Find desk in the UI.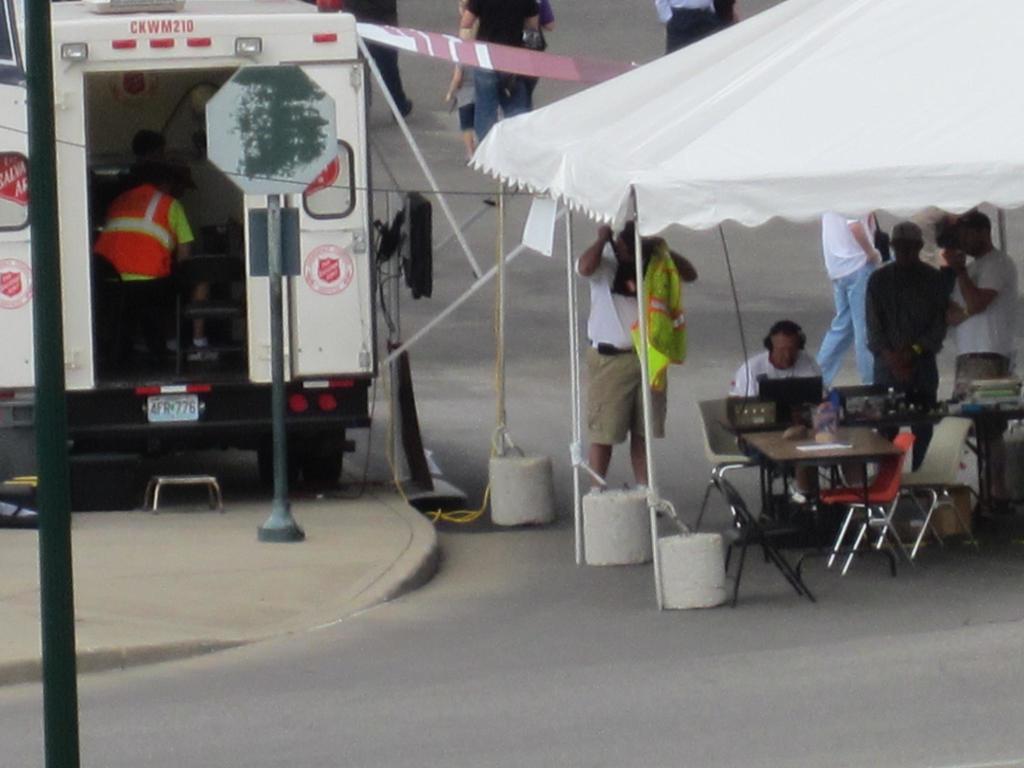
UI element at [705, 392, 967, 581].
